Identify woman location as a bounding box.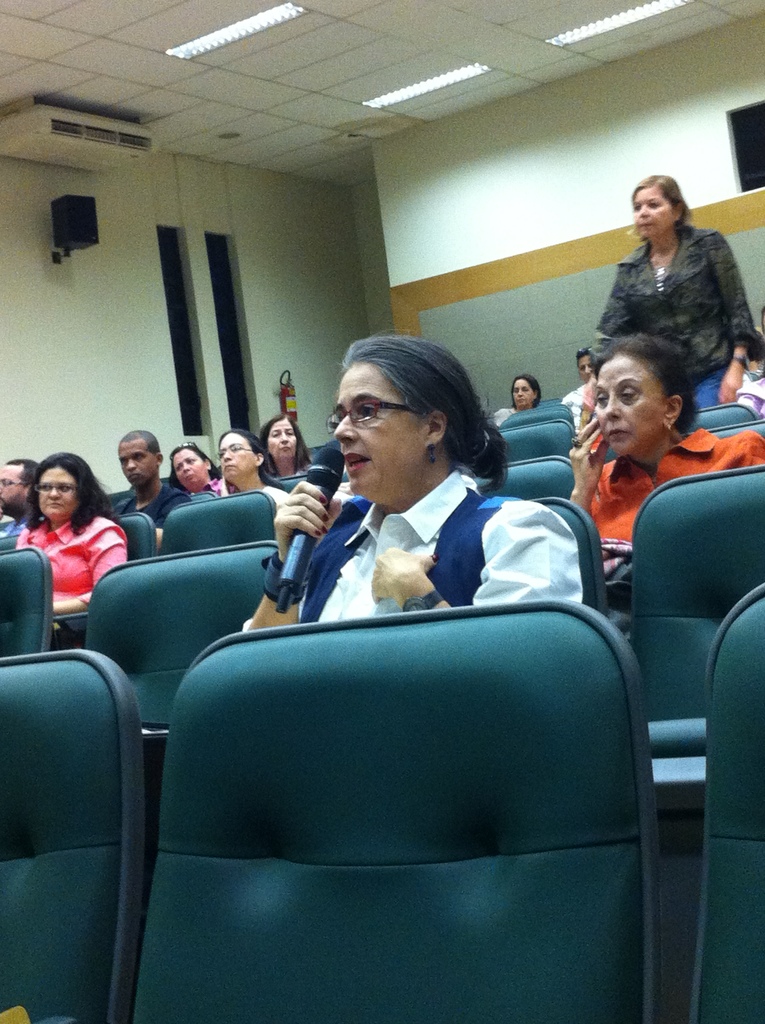
(259, 413, 317, 476).
